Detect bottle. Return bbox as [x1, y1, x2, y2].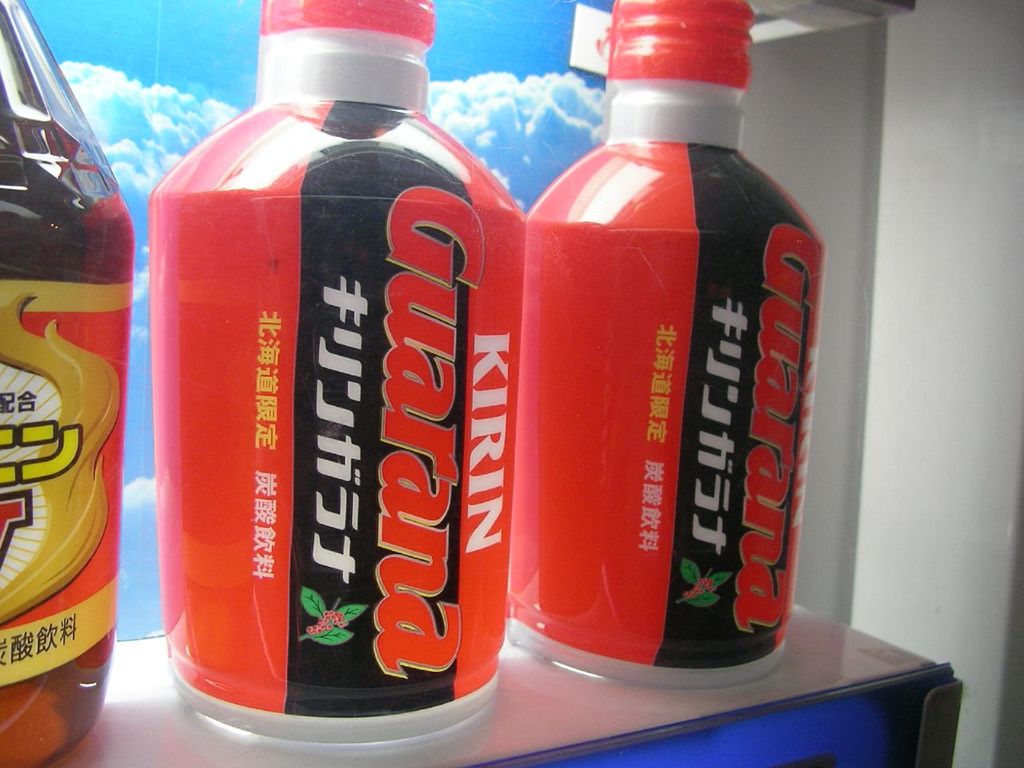
[510, 0, 823, 686].
